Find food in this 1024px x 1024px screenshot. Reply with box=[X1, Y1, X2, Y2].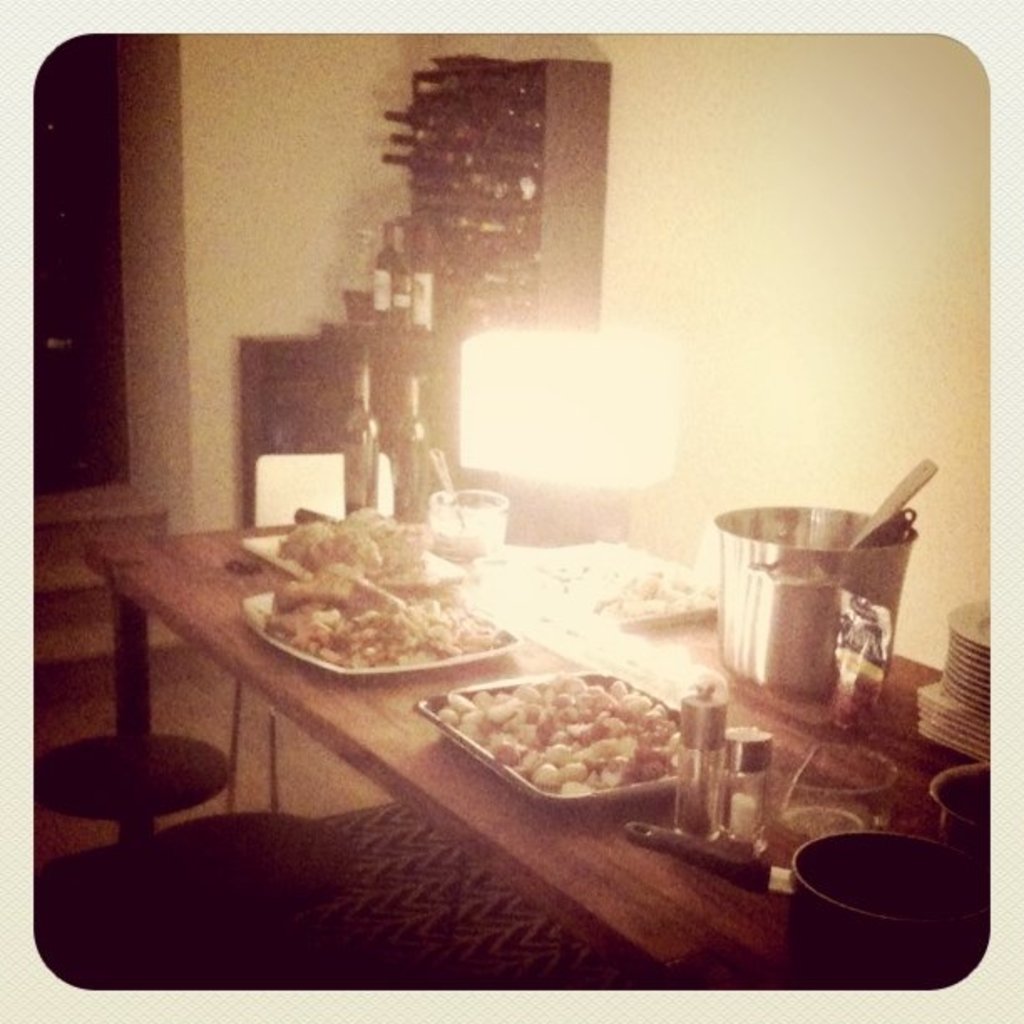
box=[479, 678, 699, 810].
